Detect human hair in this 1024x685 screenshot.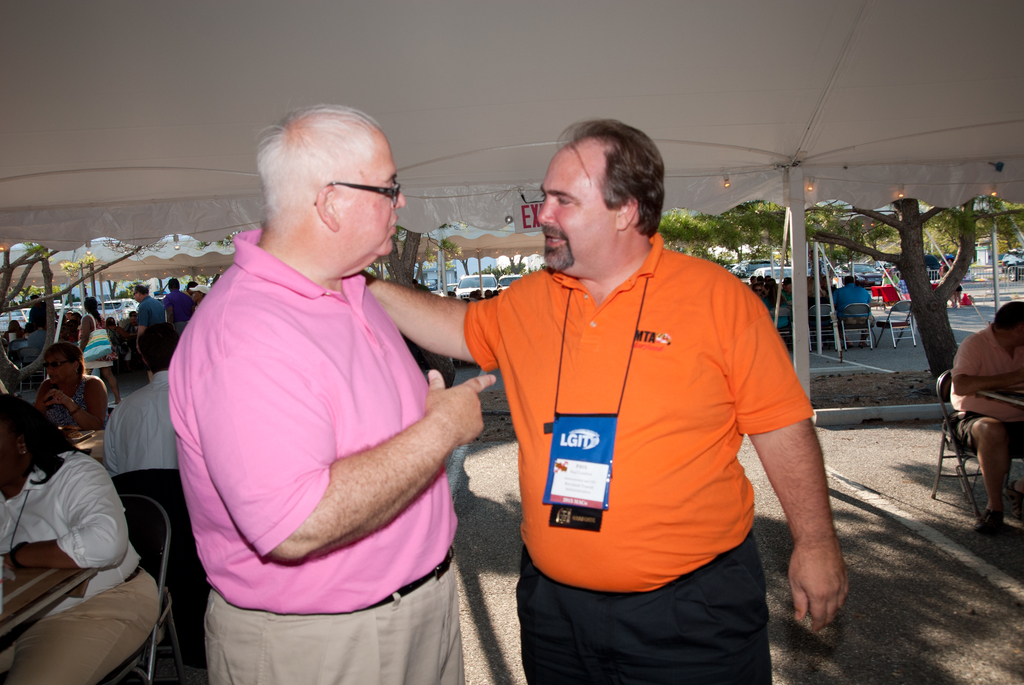
Detection: region(806, 277, 826, 298).
